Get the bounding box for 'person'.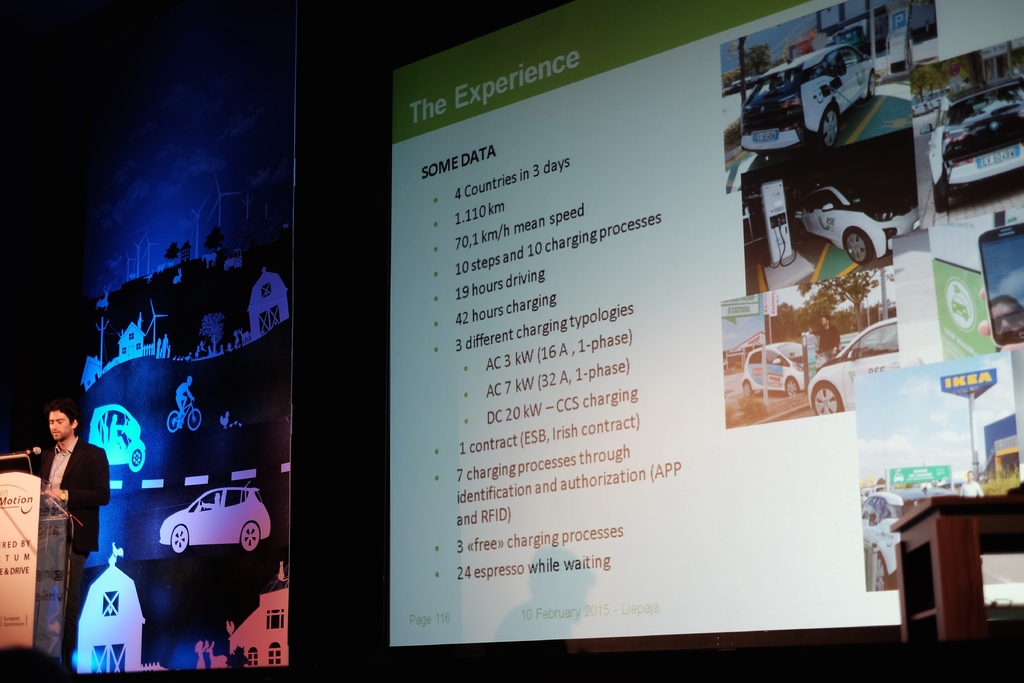
19 396 95 613.
